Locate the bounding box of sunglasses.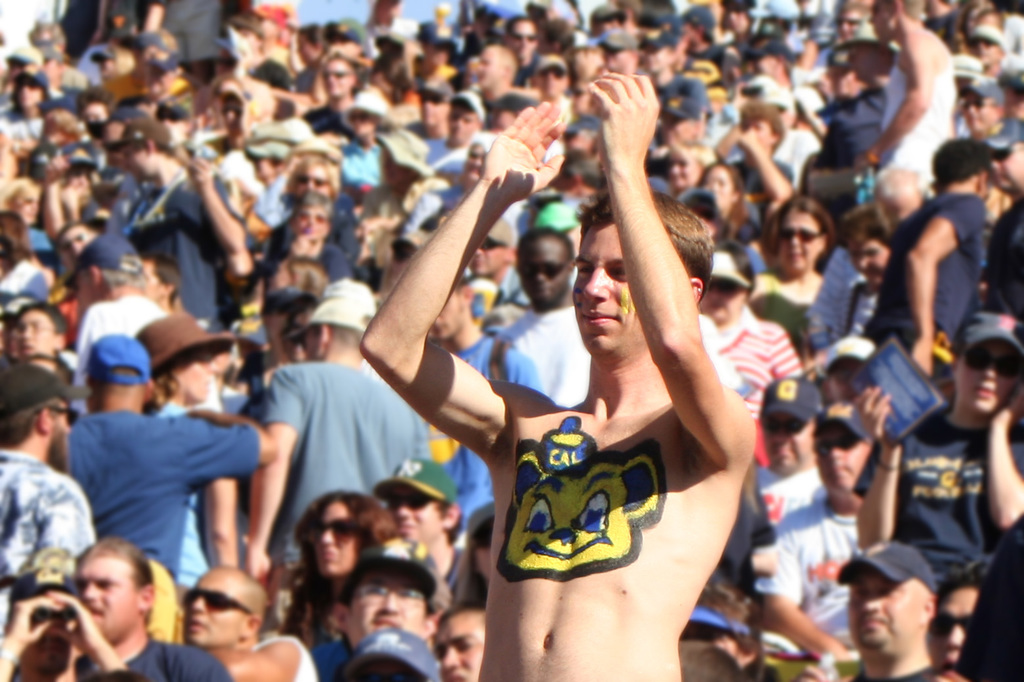
Bounding box: locate(924, 602, 981, 638).
